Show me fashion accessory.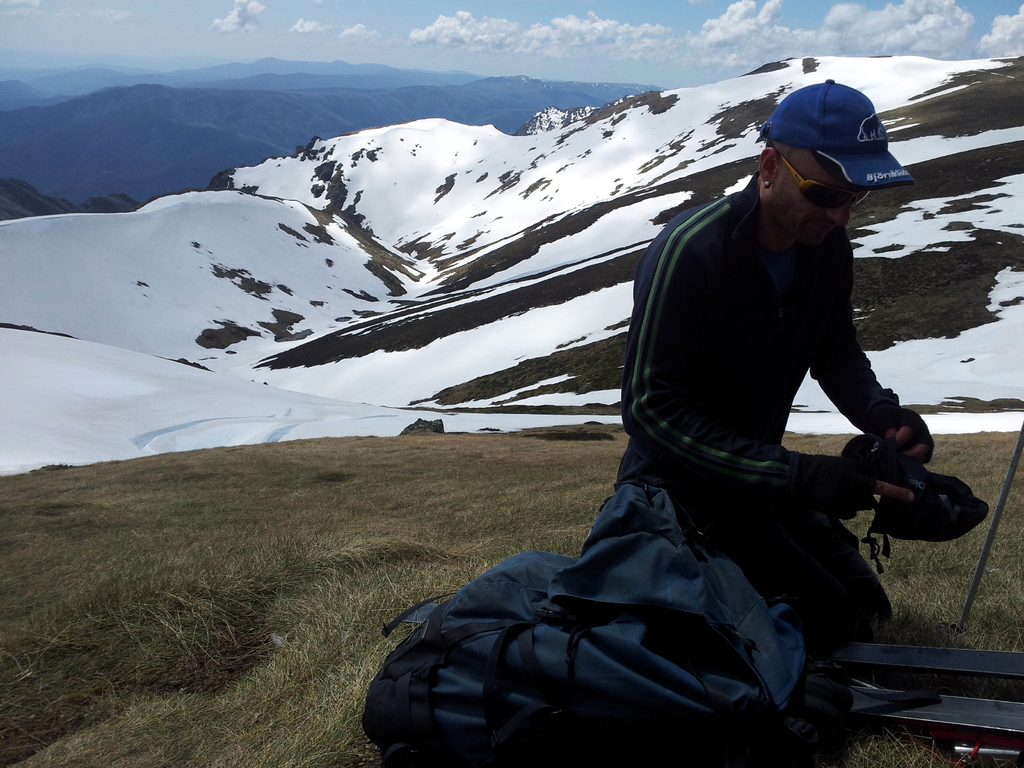
fashion accessory is here: locate(758, 175, 765, 188).
